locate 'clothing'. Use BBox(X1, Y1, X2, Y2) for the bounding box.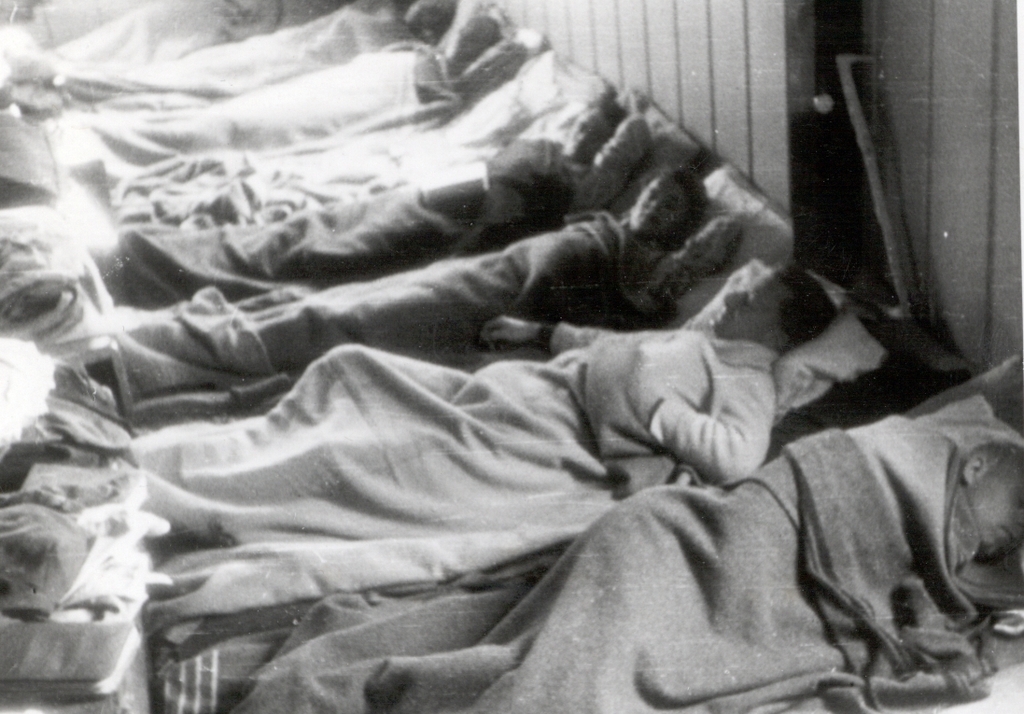
BBox(550, 102, 651, 213).
